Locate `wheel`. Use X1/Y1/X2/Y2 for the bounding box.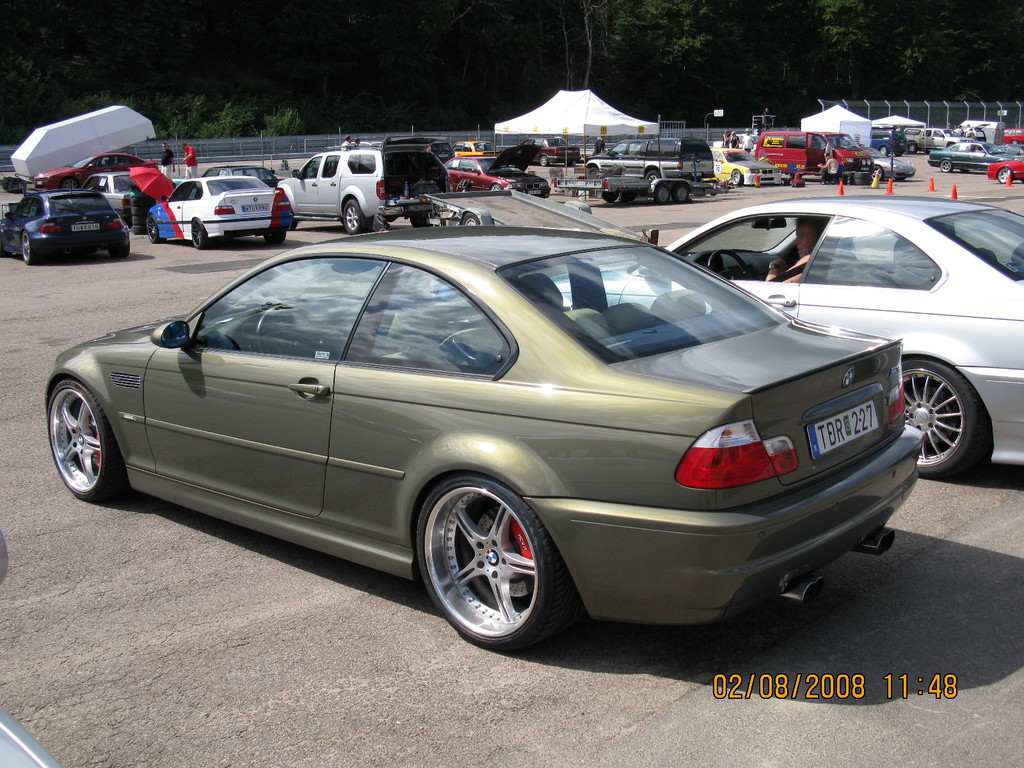
871/163/886/182.
